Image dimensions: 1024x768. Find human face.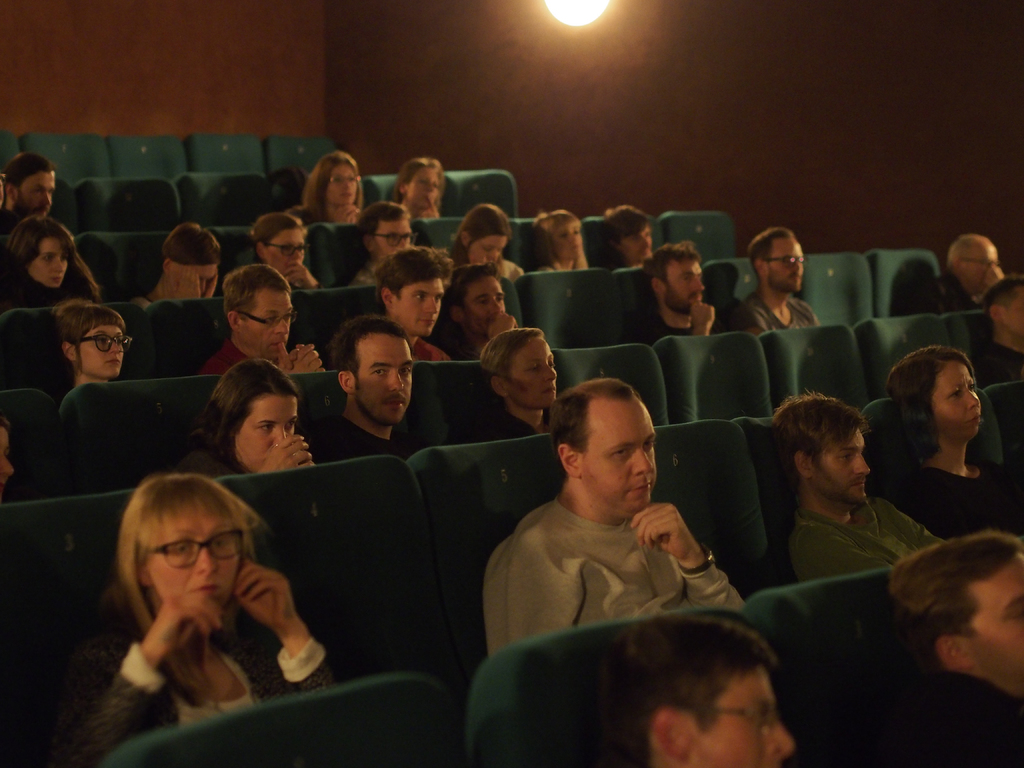
<bbox>814, 431, 872, 501</bbox>.
